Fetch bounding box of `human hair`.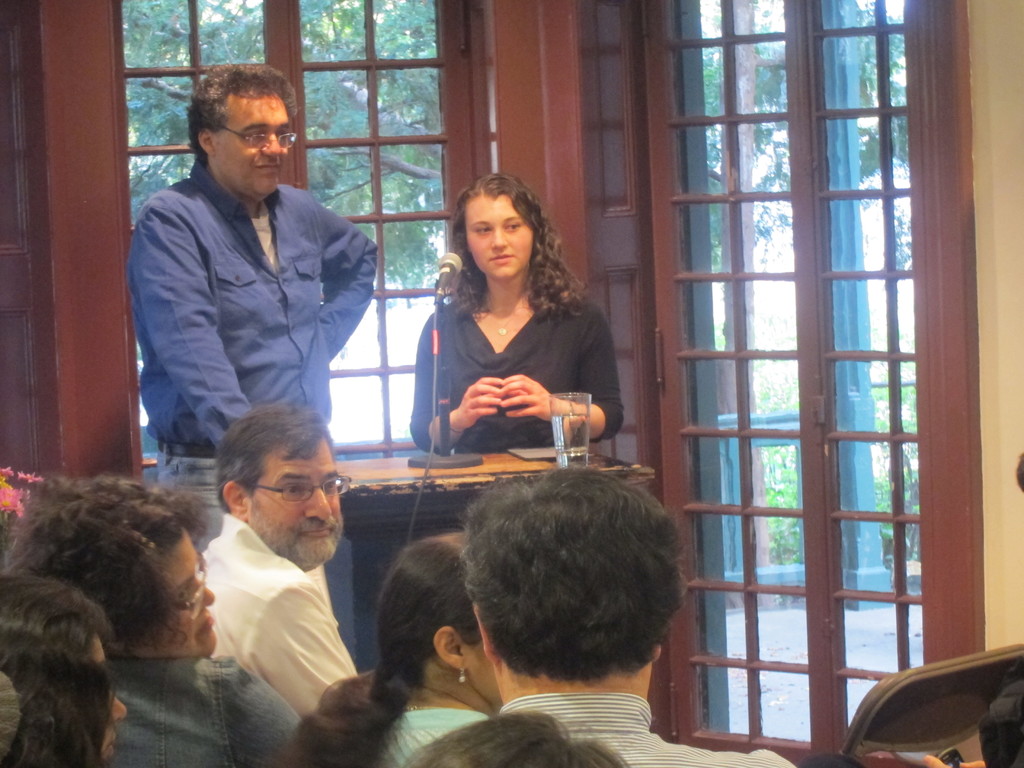
Bbox: (left=214, top=403, right=335, bottom=513).
